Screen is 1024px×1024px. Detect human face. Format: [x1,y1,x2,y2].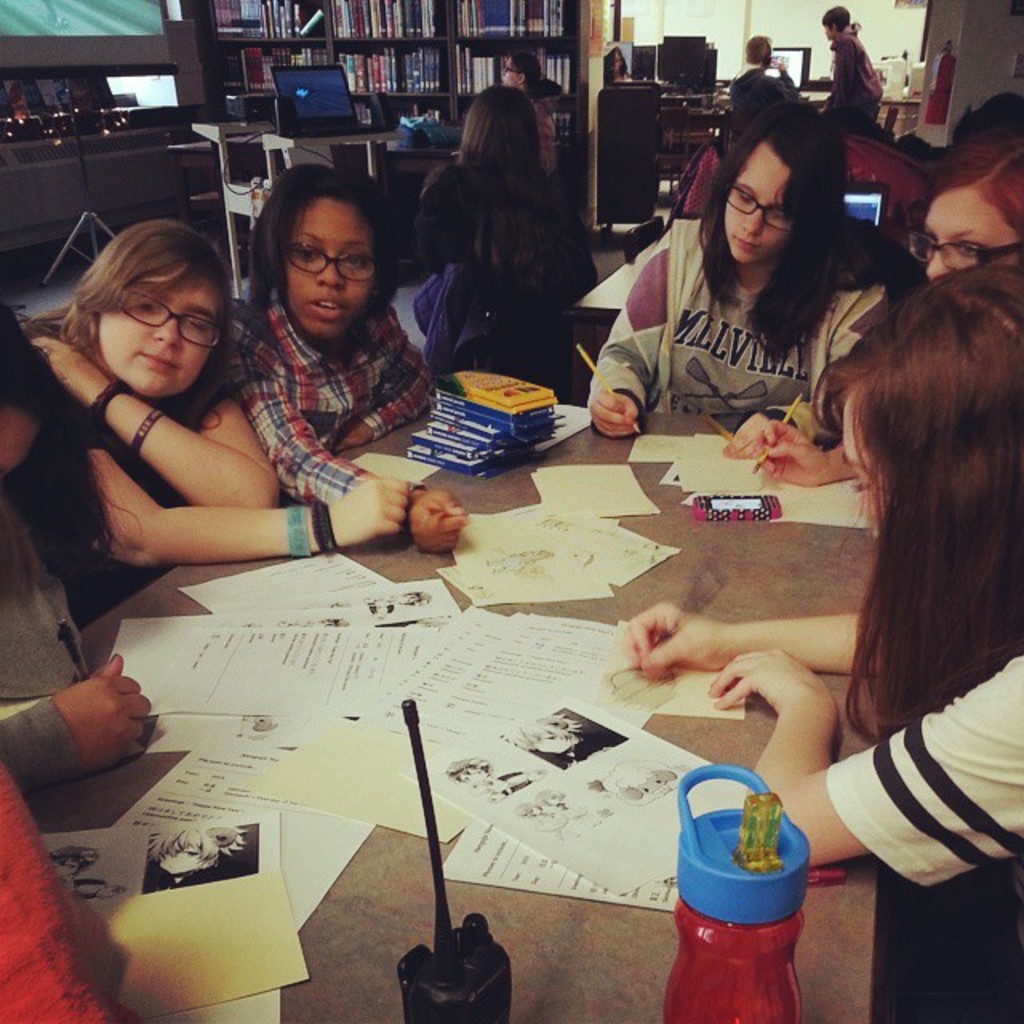
[96,270,222,397].
